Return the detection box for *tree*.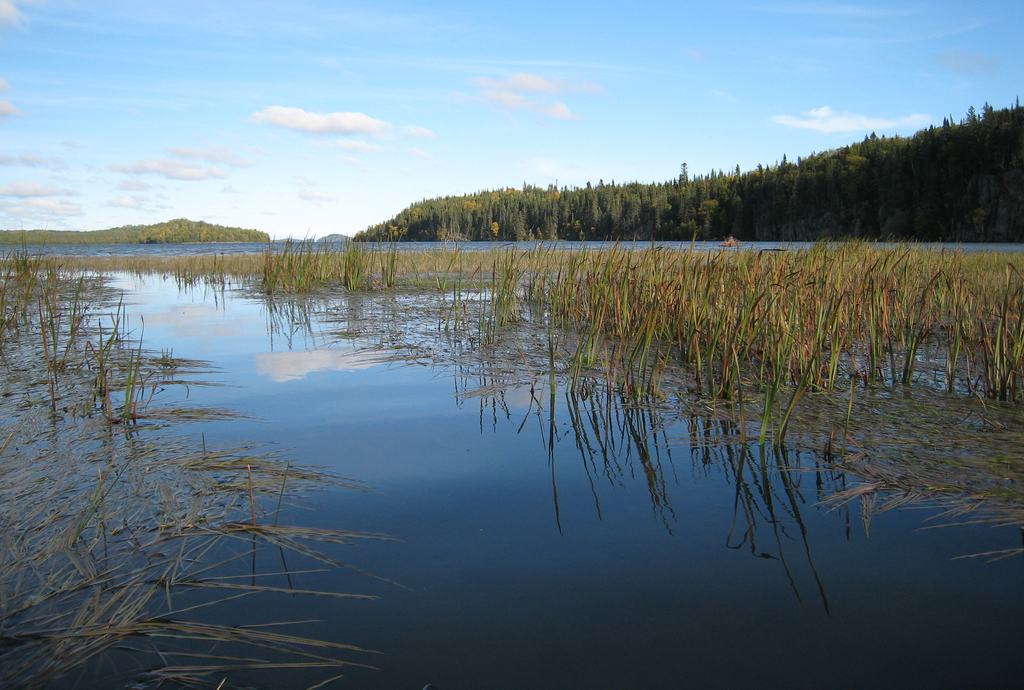
[508,185,536,245].
